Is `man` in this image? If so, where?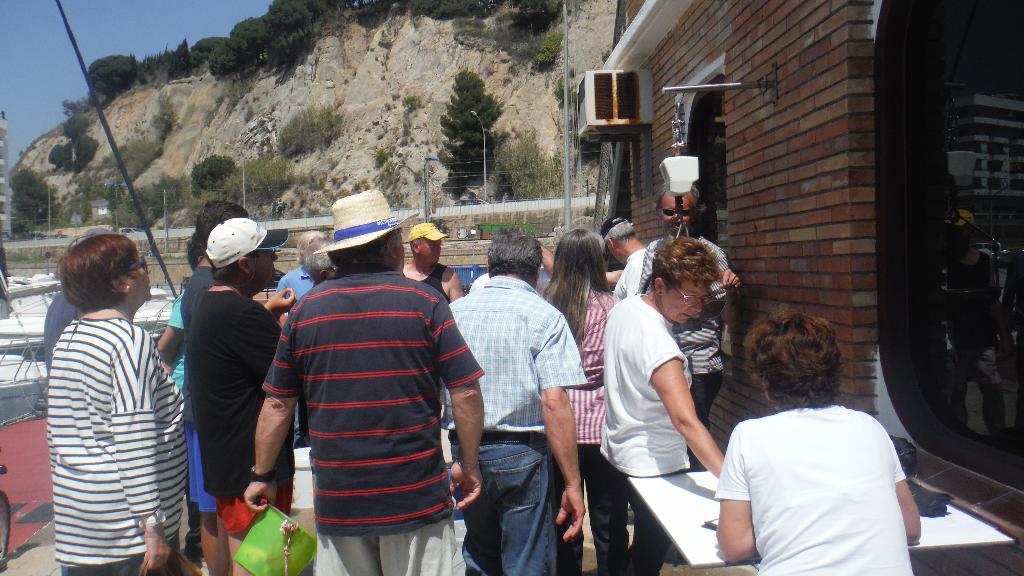
Yes, at BBox(401, 221, 468, 307).
